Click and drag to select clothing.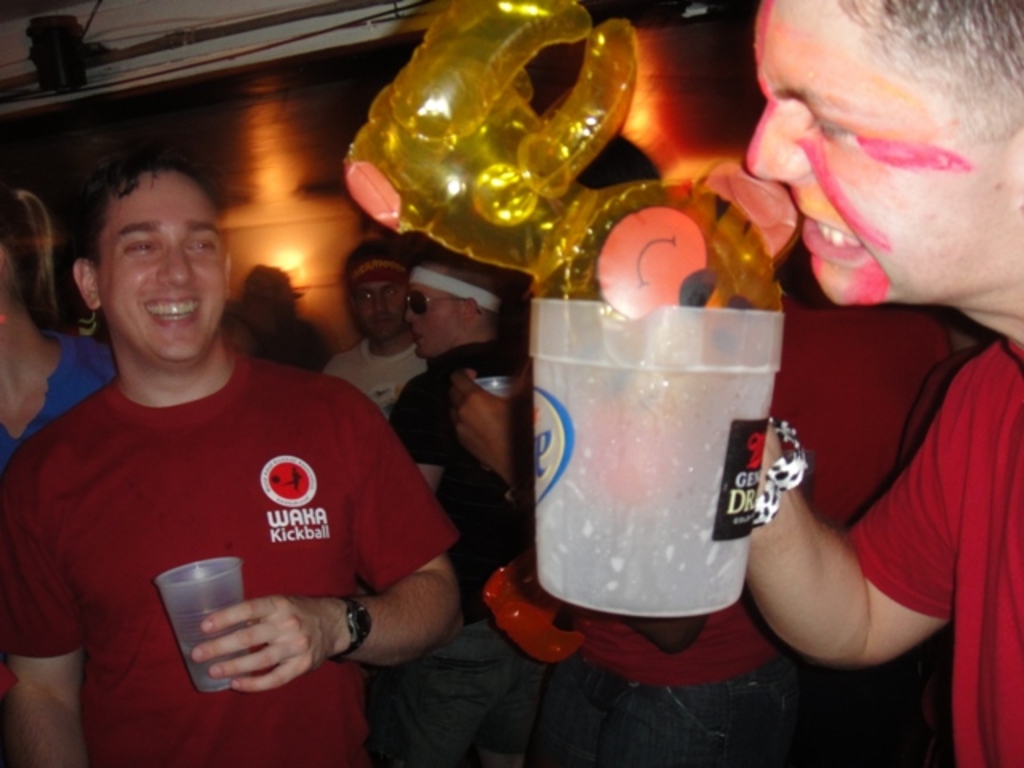
Selection: (326, 339, 437, 421).
